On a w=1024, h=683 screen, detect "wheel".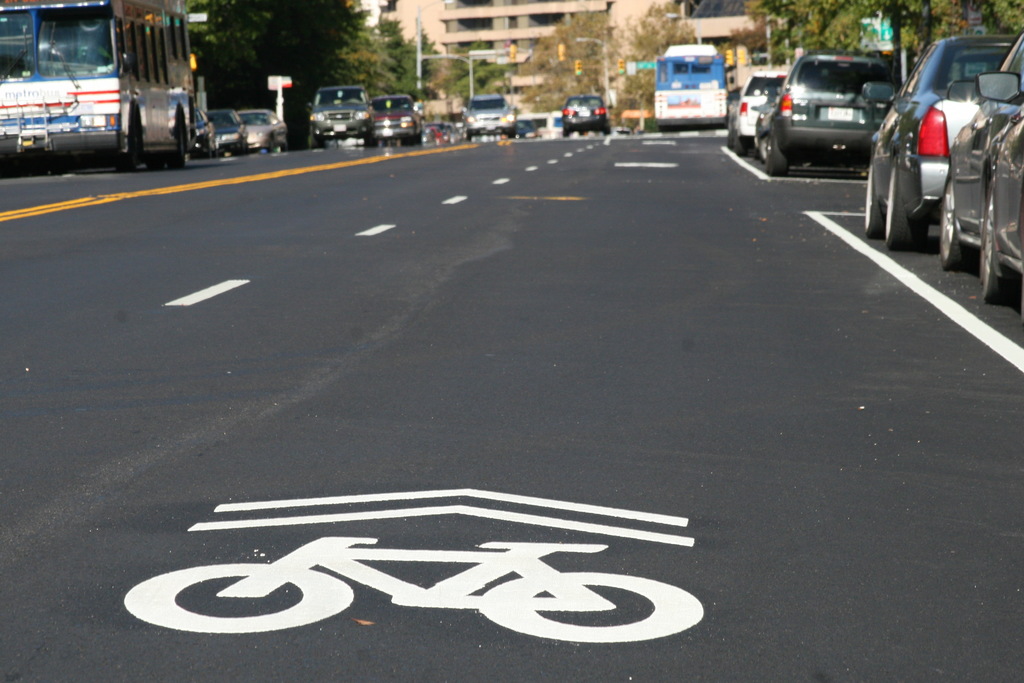
(x1=480, y1=572, x2=702, y2=643).
